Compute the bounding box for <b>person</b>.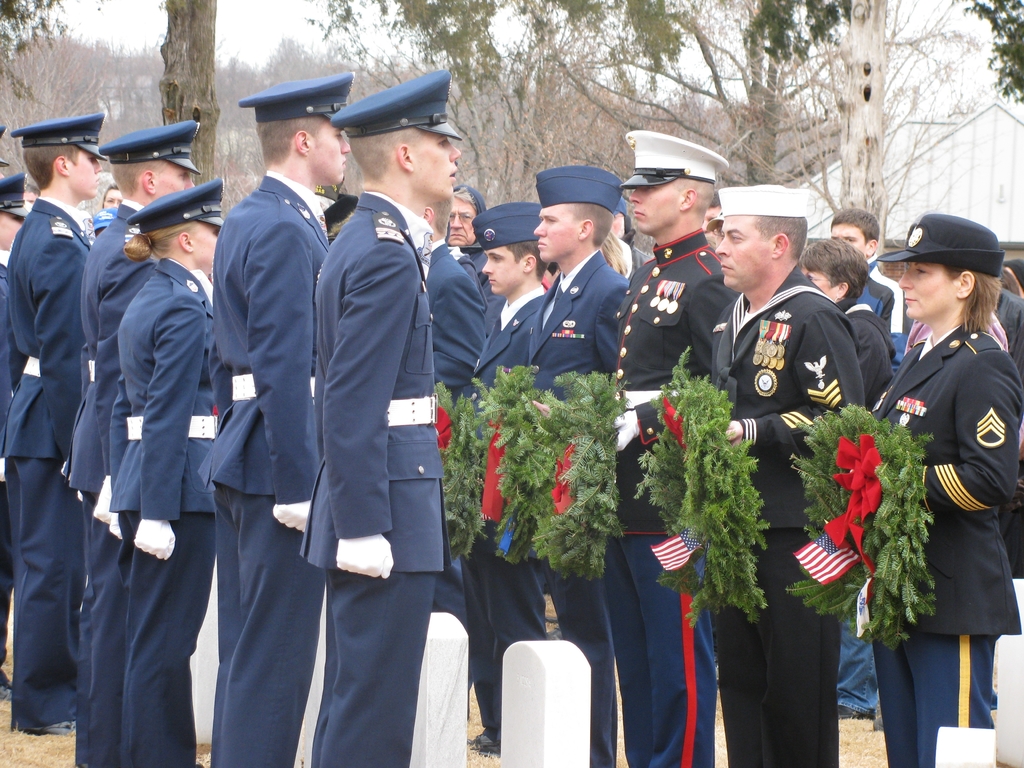
box(710, 186, 871, 767).
